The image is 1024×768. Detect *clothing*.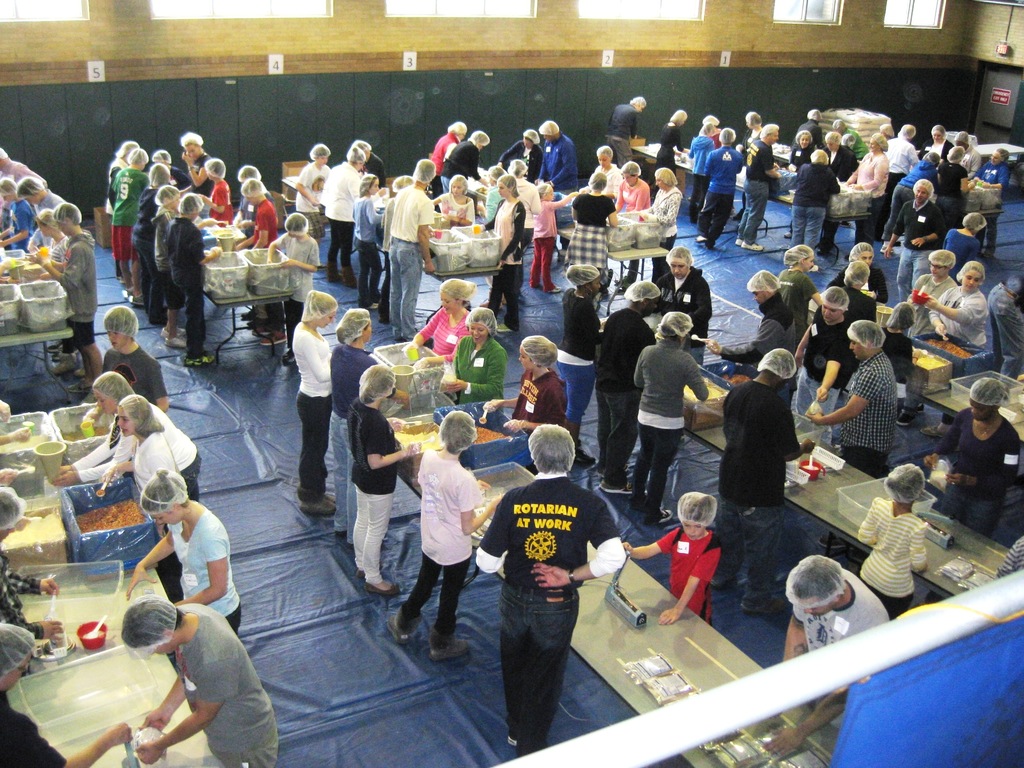
Detection: l=689, t=125, r=715, b=226.
